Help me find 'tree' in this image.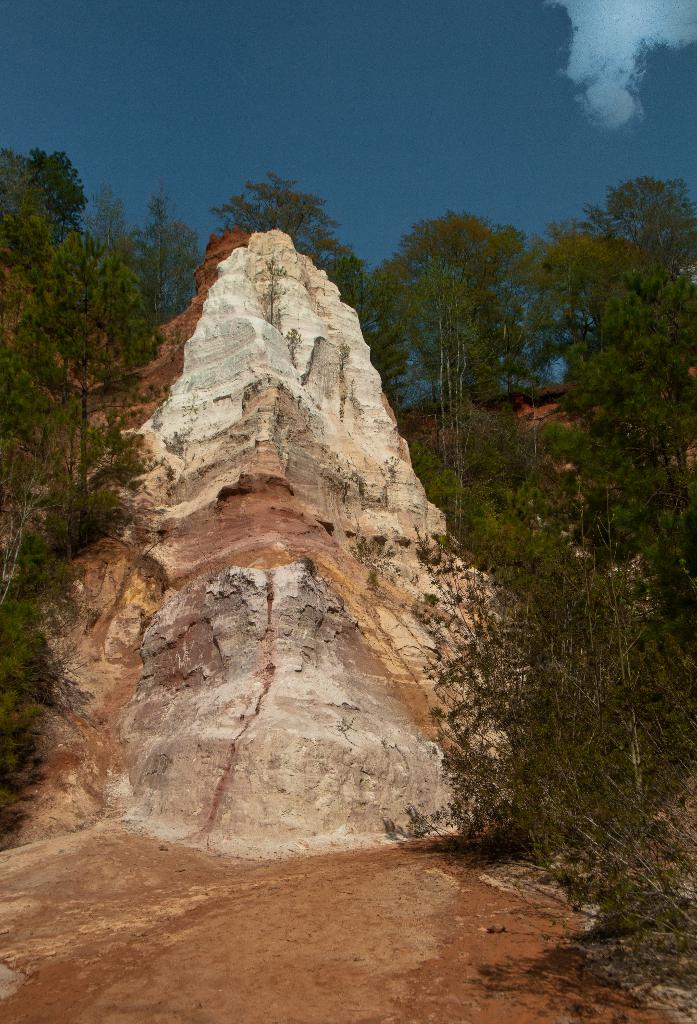
Found it: bbox=[218, 161, 358, 319].
